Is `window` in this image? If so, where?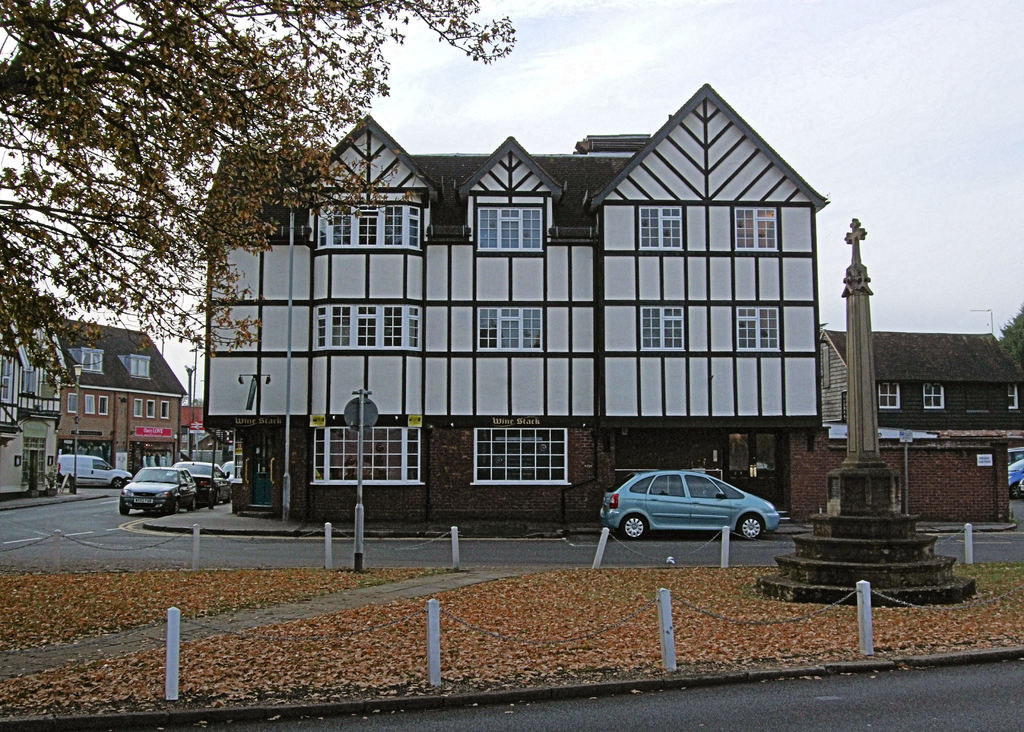
Yes, at (316,302,424,352).
